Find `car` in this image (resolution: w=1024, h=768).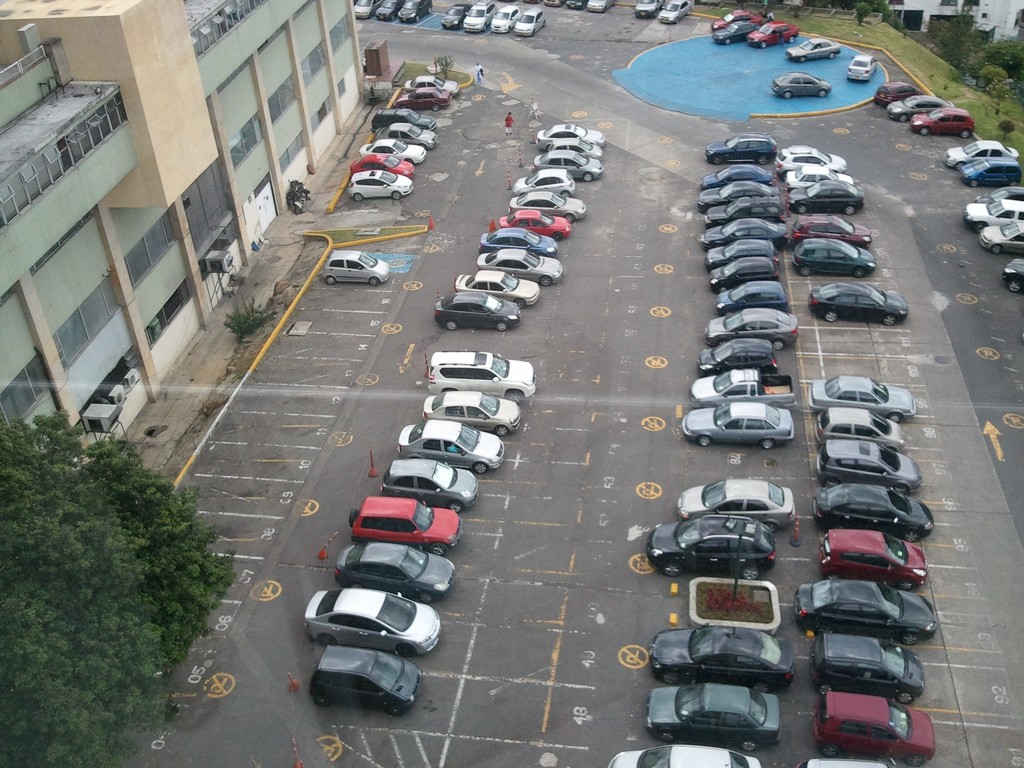
(left=963, top=200, right=1023, bottom=224).
